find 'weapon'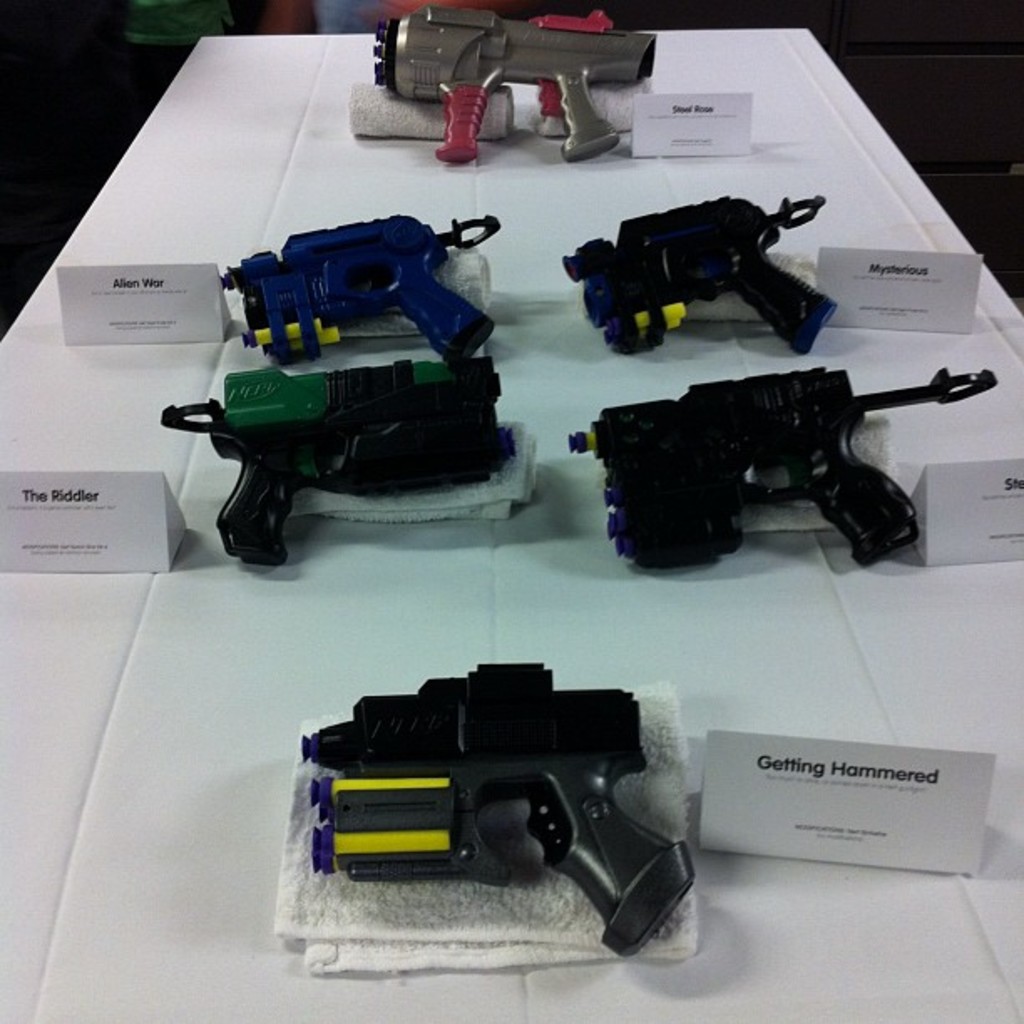
<bbox>296, 653, 703, 965</bbox>
